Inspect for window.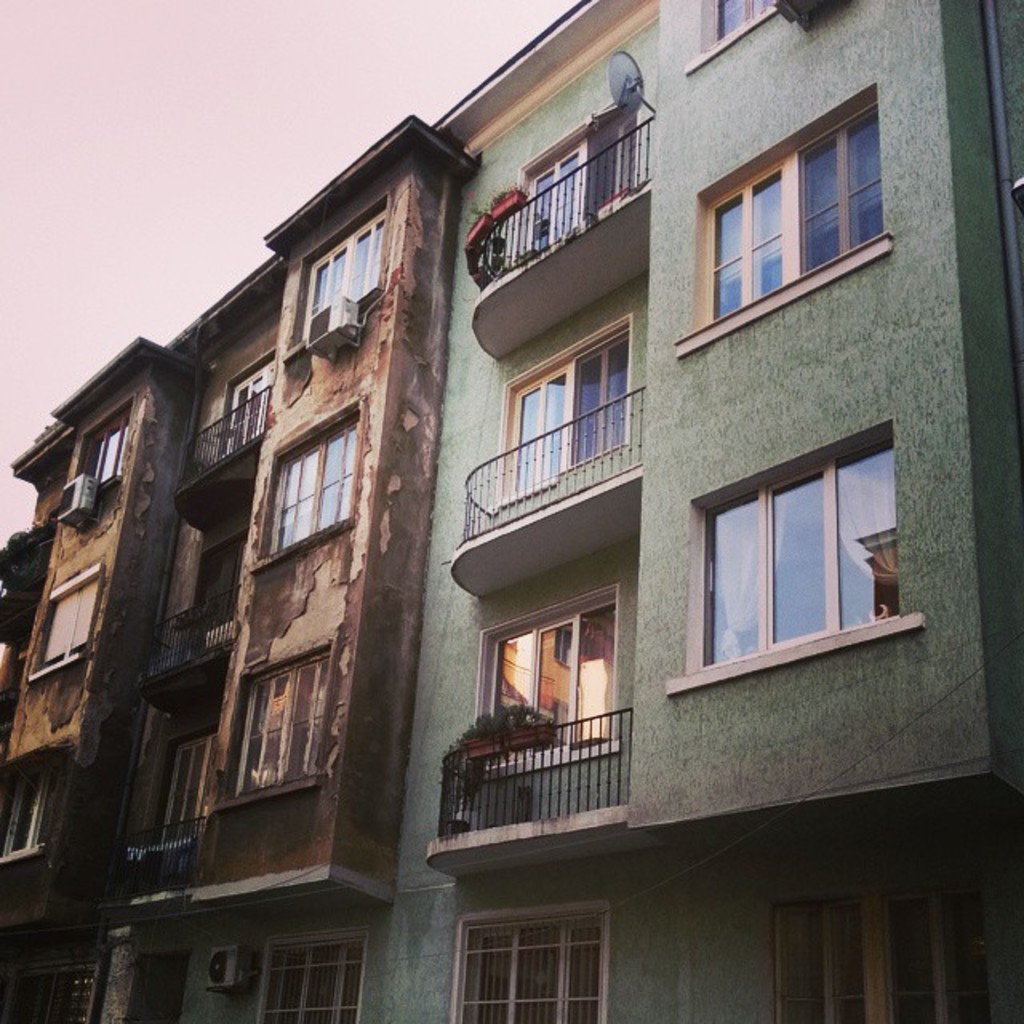
Inspection: 707/104/874/323.
